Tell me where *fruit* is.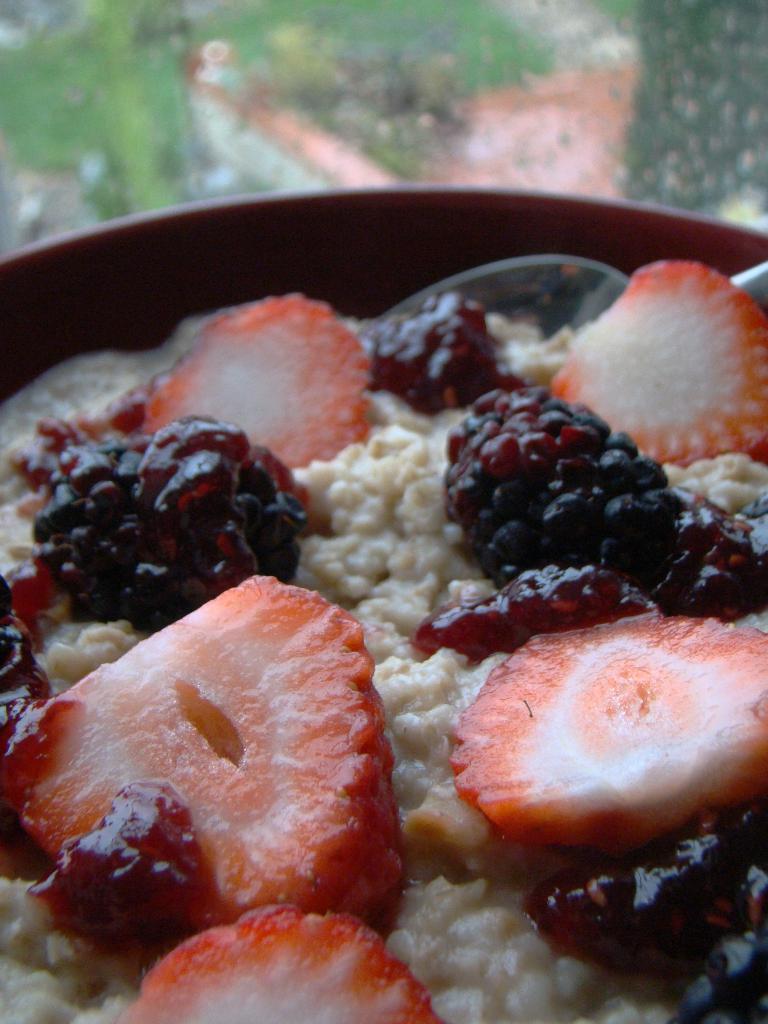
*fruit* is at bbox=(443, 394, 710, 614).
